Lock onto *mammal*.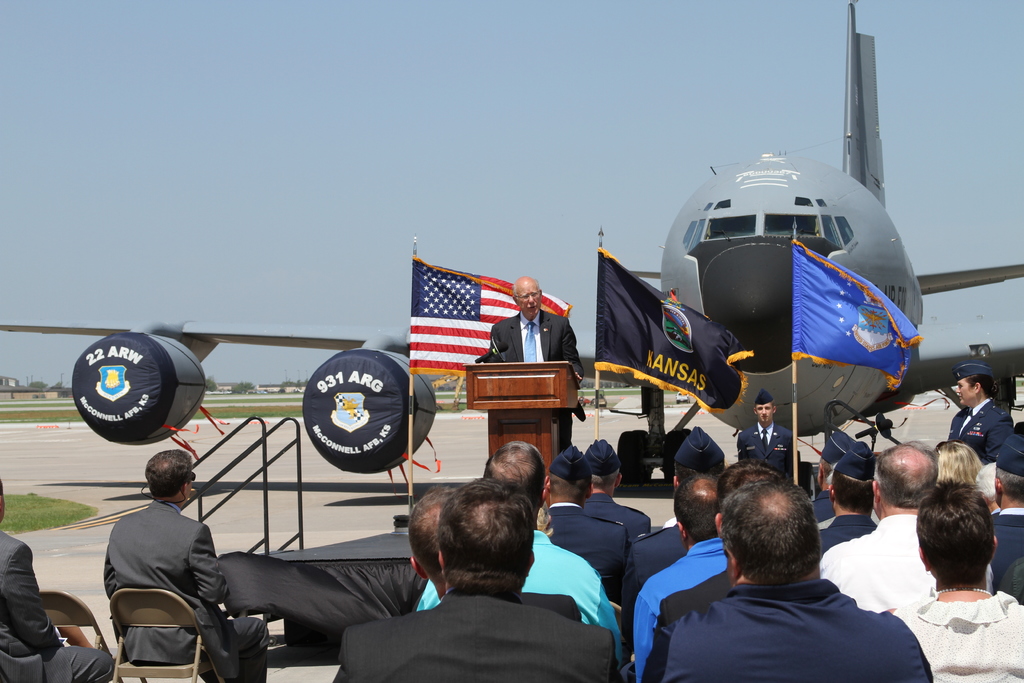
Locked: region(662, 425, 727, 527).
